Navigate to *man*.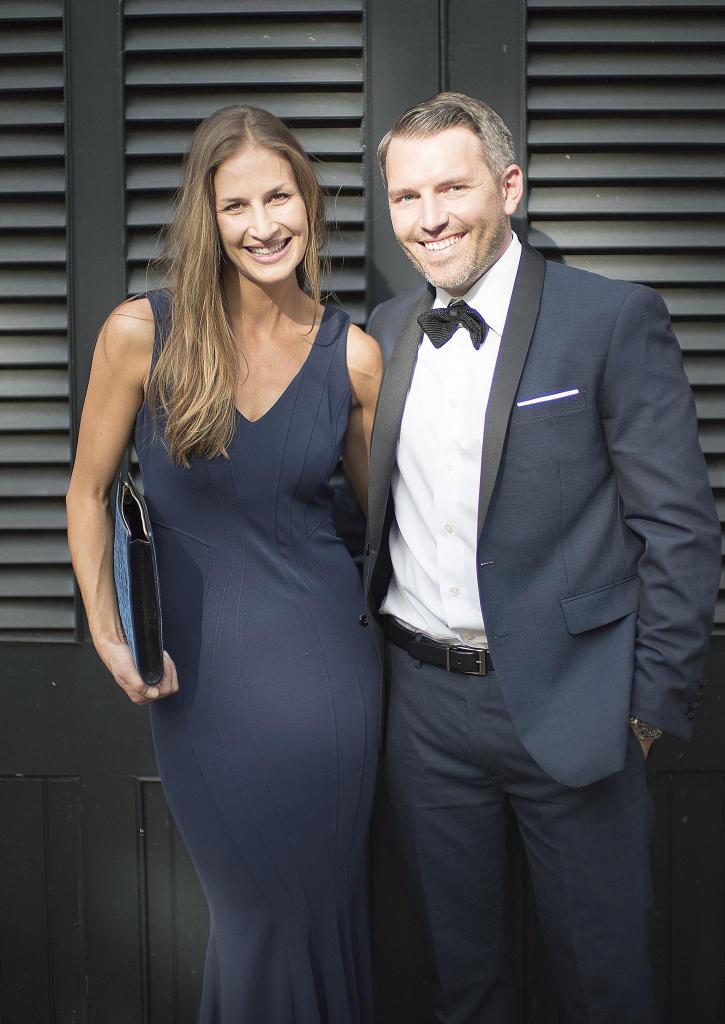
Navigation target: left=322, top=72, right=698, bottom=999.
